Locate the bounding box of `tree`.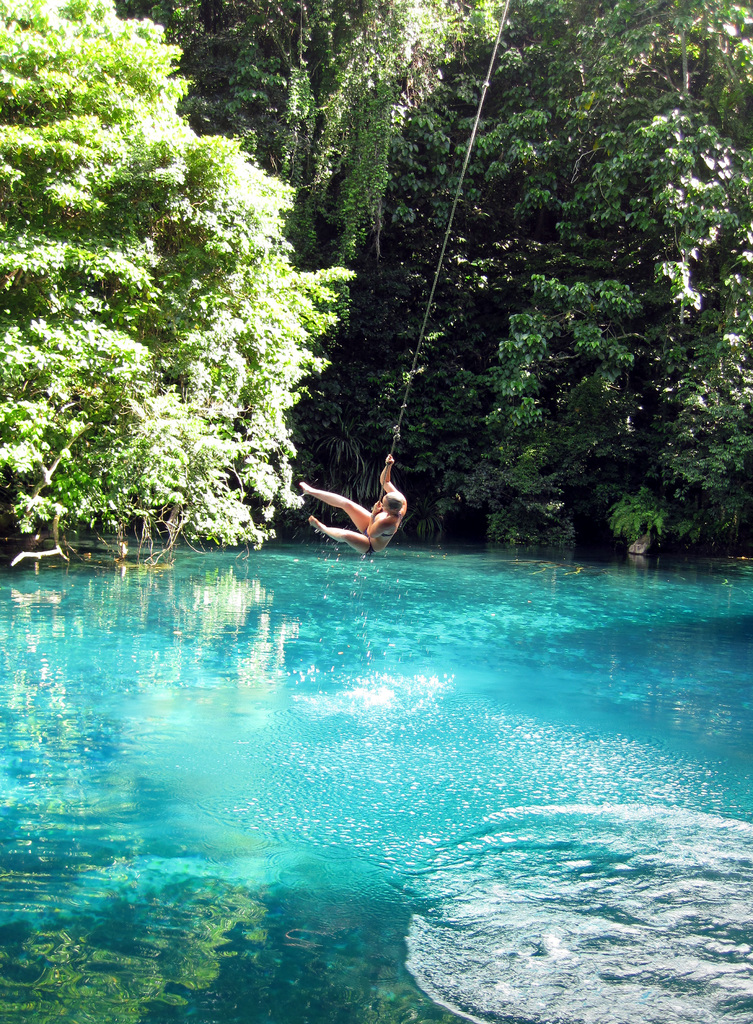
Bounding box: (3,33,345,579).
